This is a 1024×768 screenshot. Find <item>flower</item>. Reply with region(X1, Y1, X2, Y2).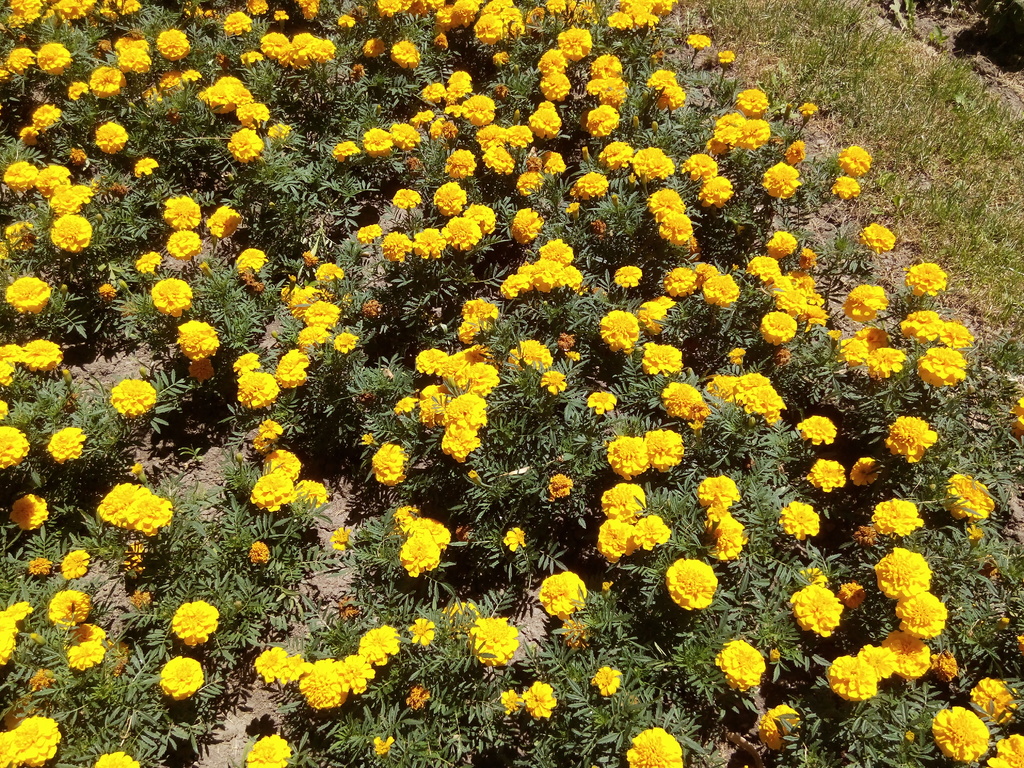
region(763, 161, 797, 188).
